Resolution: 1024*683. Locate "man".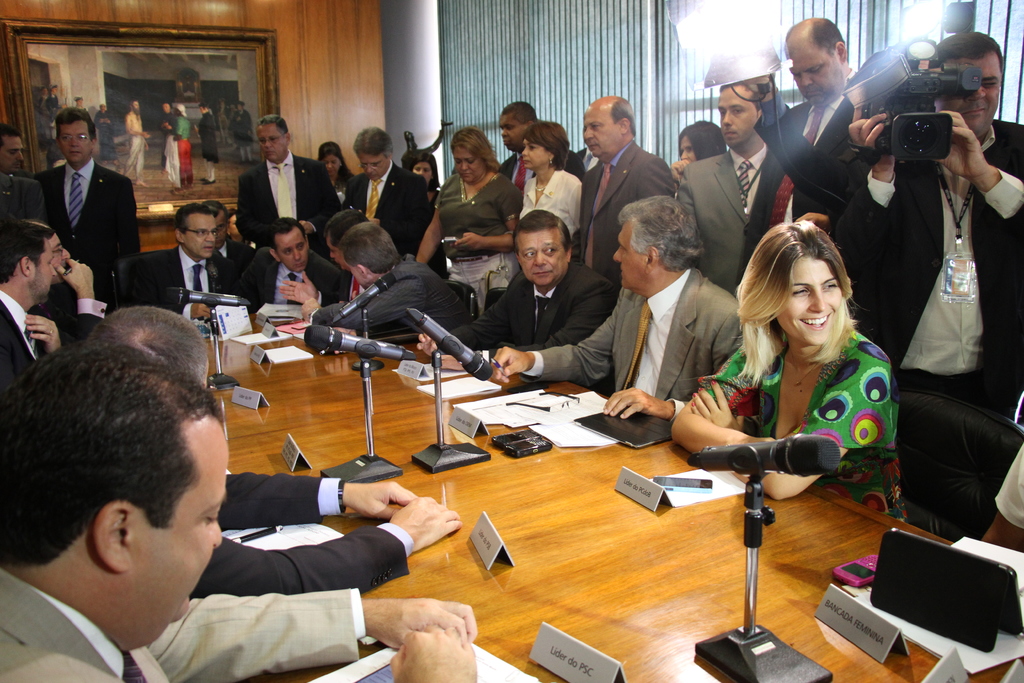
bbox(133, 201, 241, 322).
